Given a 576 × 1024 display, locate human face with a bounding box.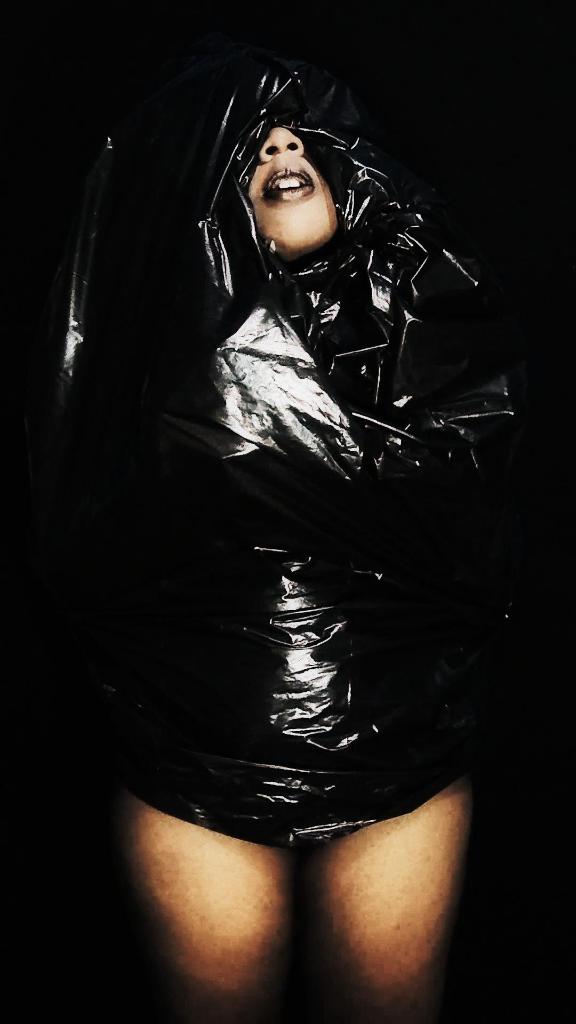
Located: bbox=[241, 125, 341, 253].
